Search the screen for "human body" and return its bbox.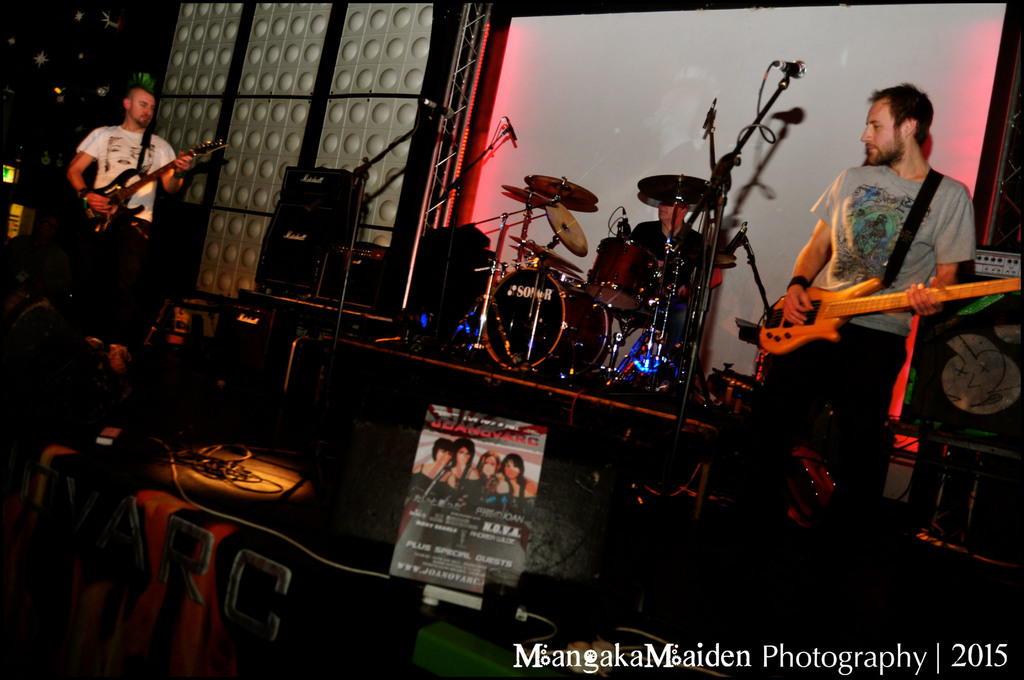
Found: box(507, 480, 538, 517).
